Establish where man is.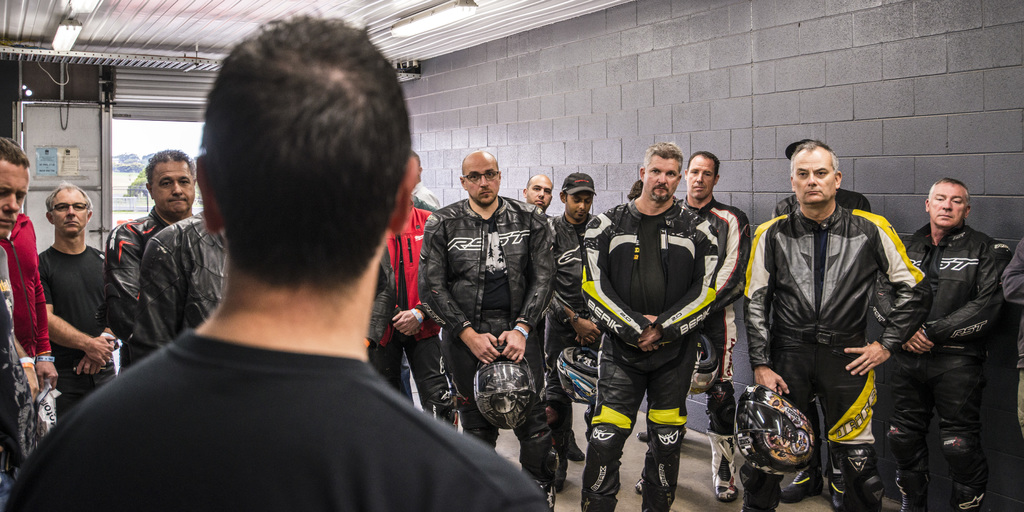
Established at detection(880, 153, 1016, 511).
